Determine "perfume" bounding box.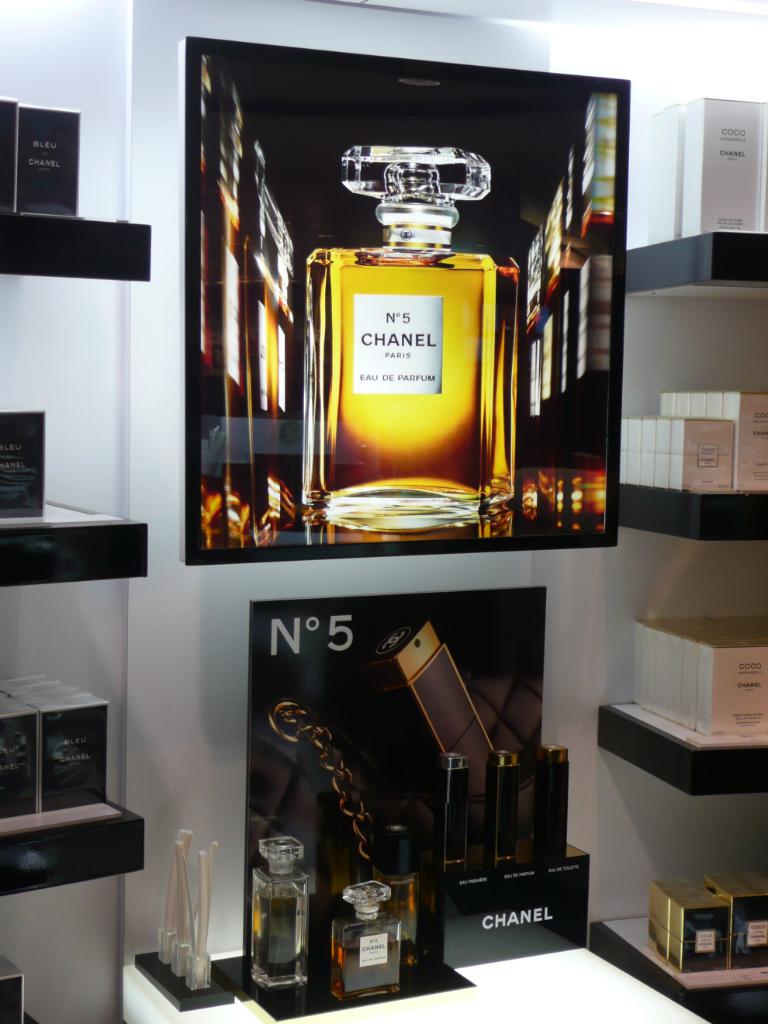
Determined: box(296, 136, 534, 534).
